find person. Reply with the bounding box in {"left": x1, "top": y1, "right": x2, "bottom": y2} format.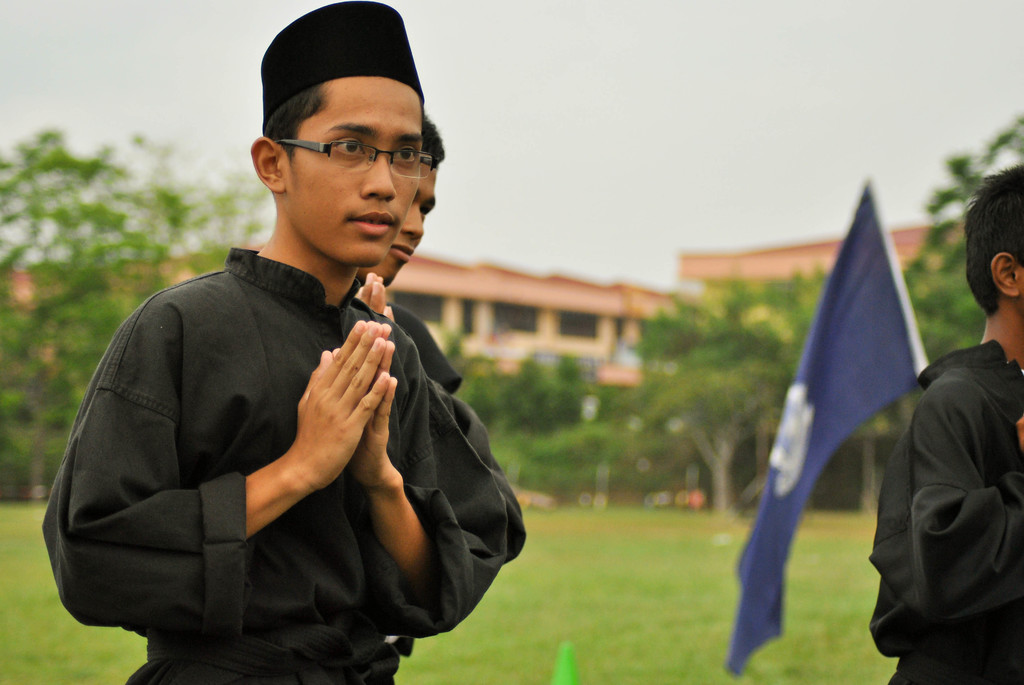
{"left": 867, "top": 164, "right": 1023, "bottom": 684}.
